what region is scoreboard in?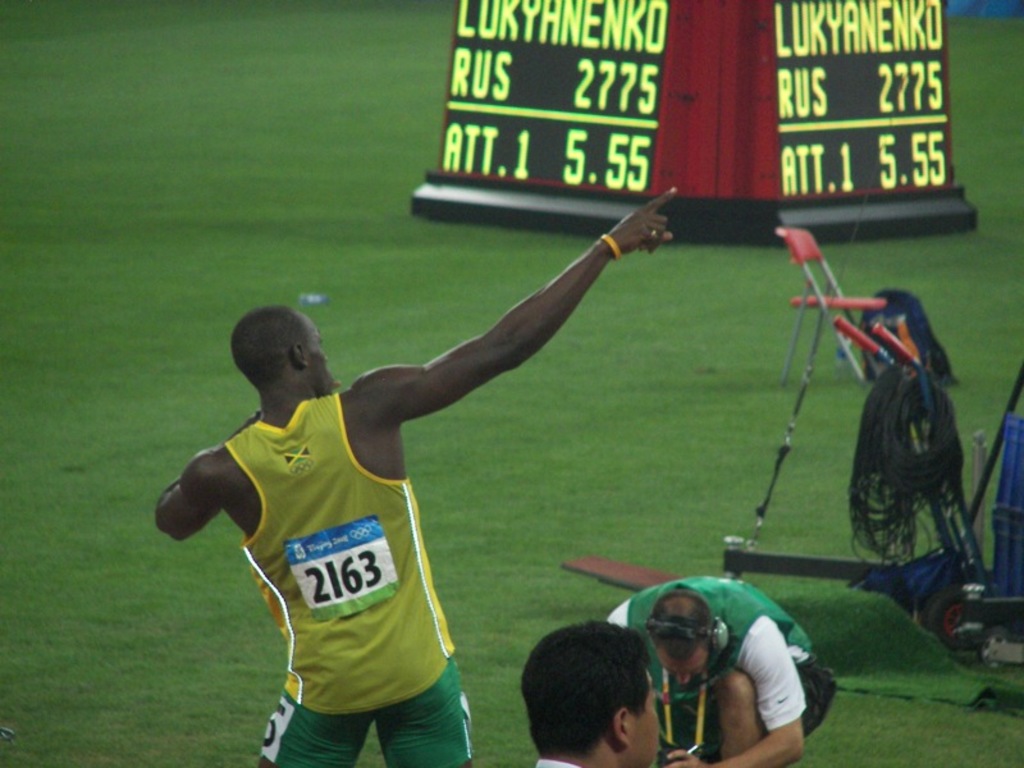
[left=403, top=0, right=983, bottom=247].
